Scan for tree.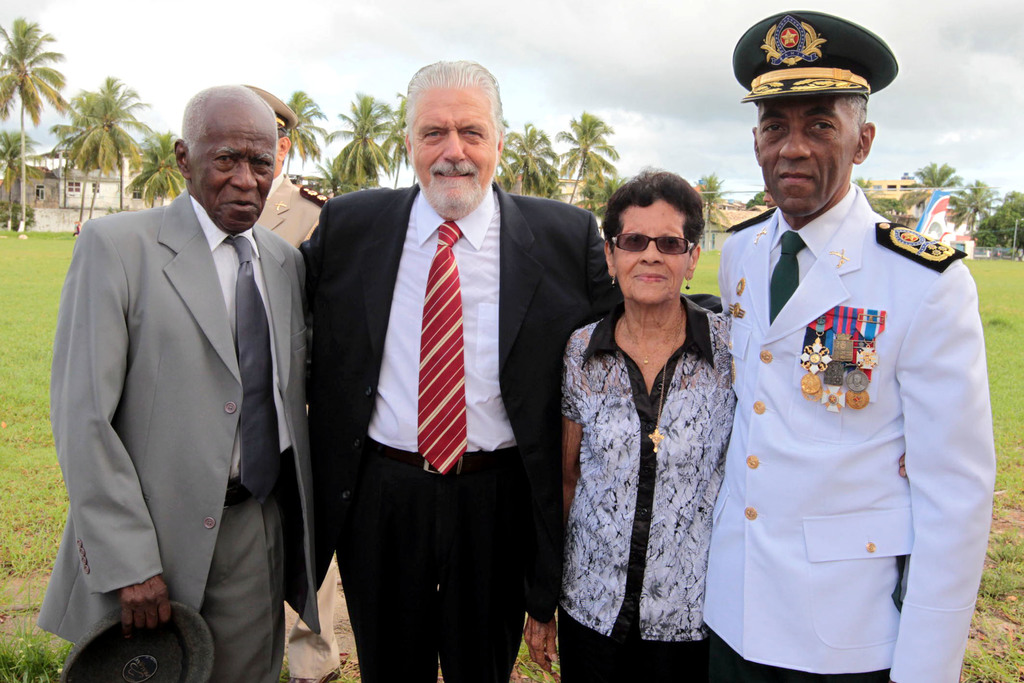
Scan result: (280, 94, 316, 190).
